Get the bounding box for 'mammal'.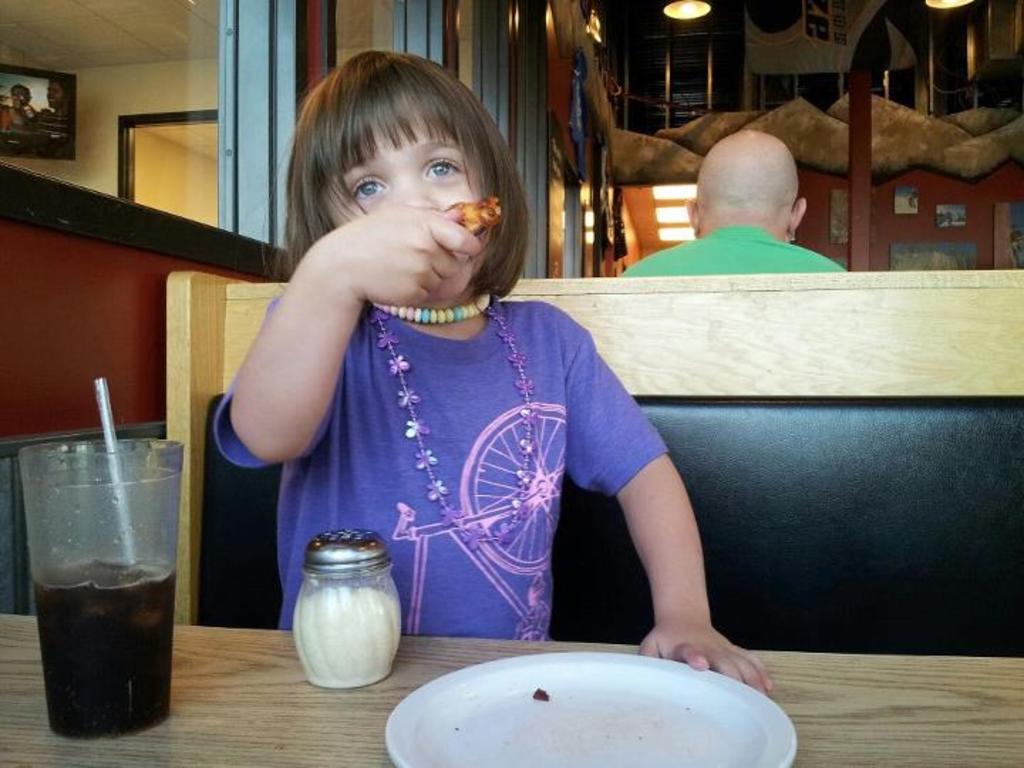
616,129,852,280.
